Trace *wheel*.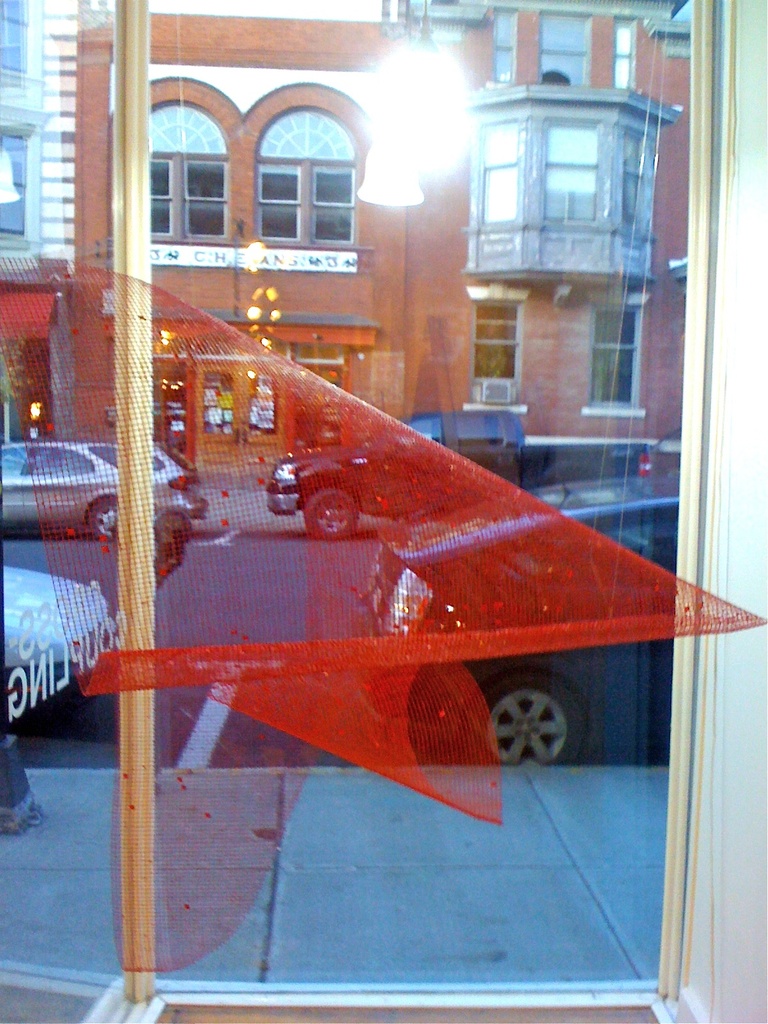
Traced to 90:494:121:540.
